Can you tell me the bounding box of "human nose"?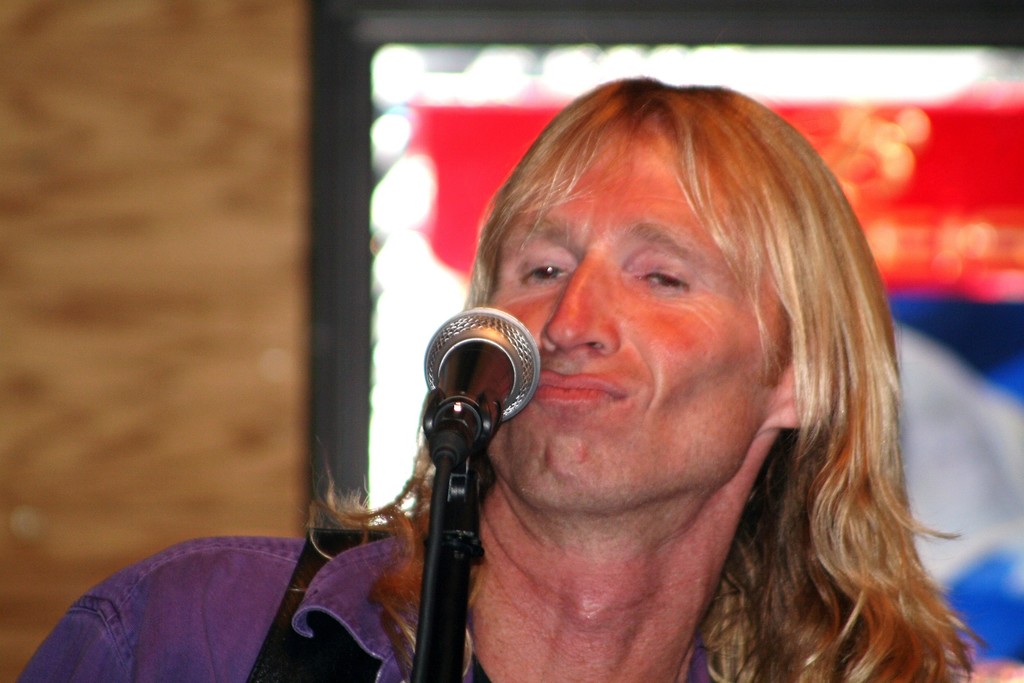
(548, 270, 639, 363).
